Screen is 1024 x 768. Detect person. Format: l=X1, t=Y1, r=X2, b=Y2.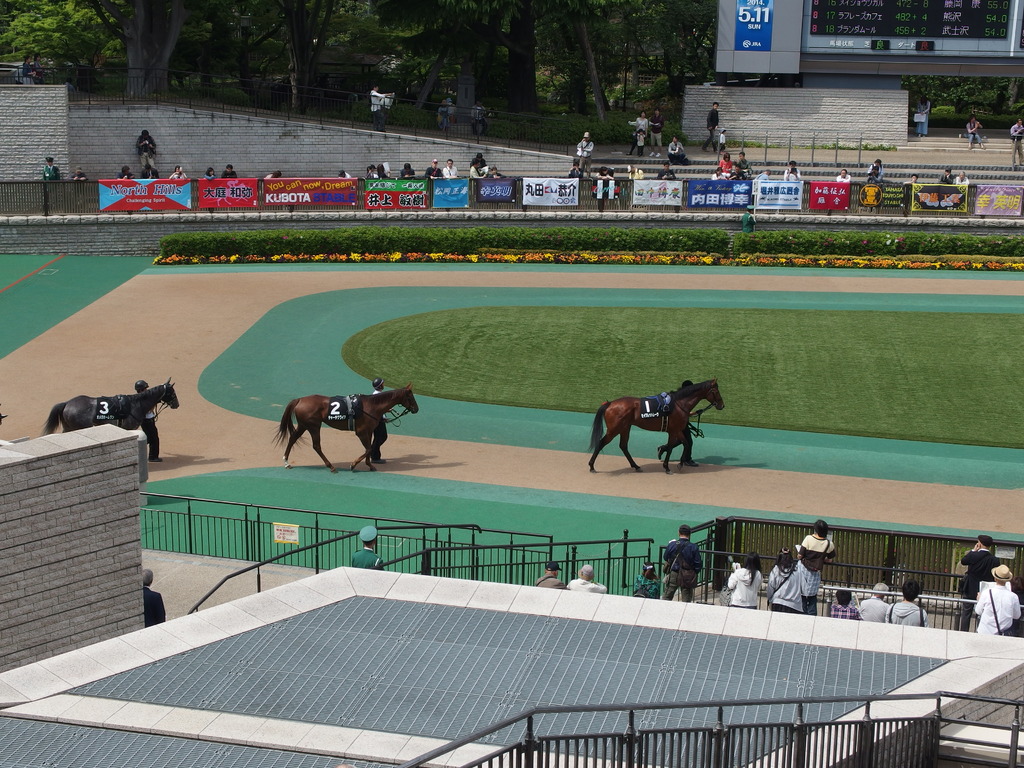
l=834, t=164, r=856, b=188.
